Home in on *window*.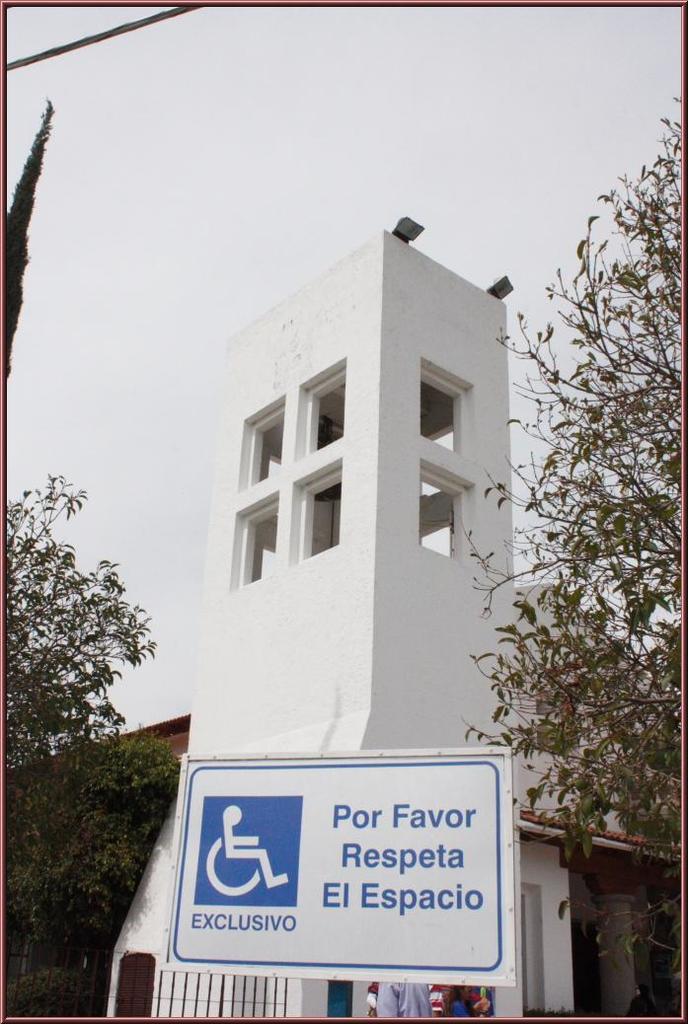
Homed in at l=420, t=376, r=464, b=461.
